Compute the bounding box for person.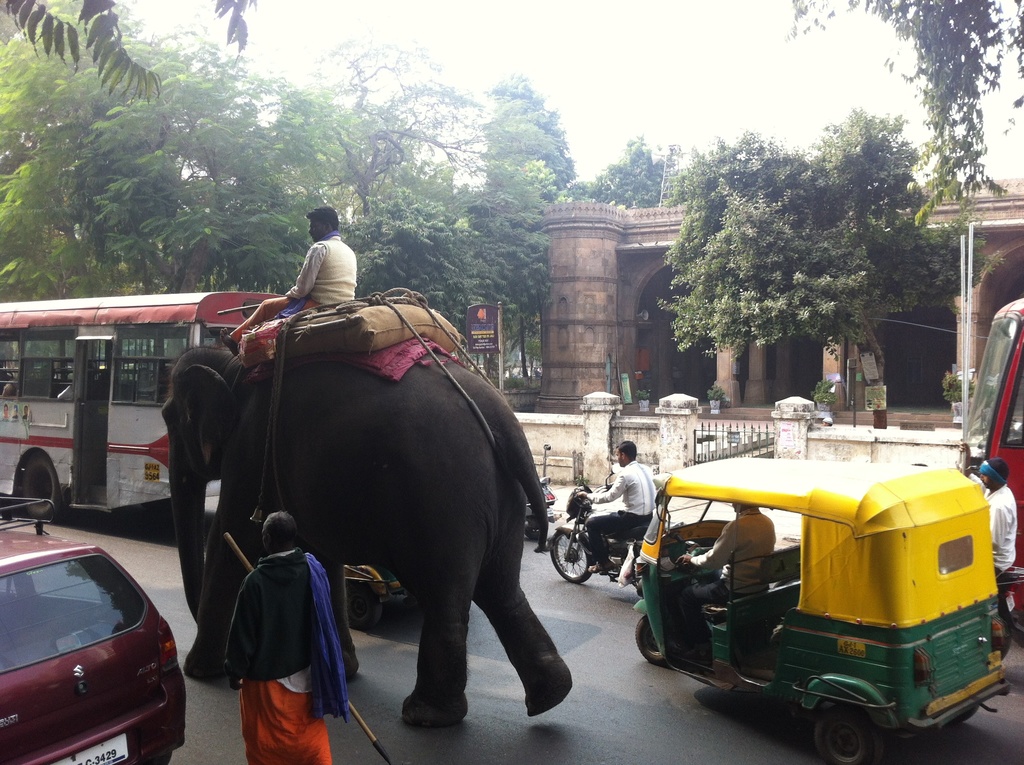
[x1=0, y1=403, x2=6, y2=421].
